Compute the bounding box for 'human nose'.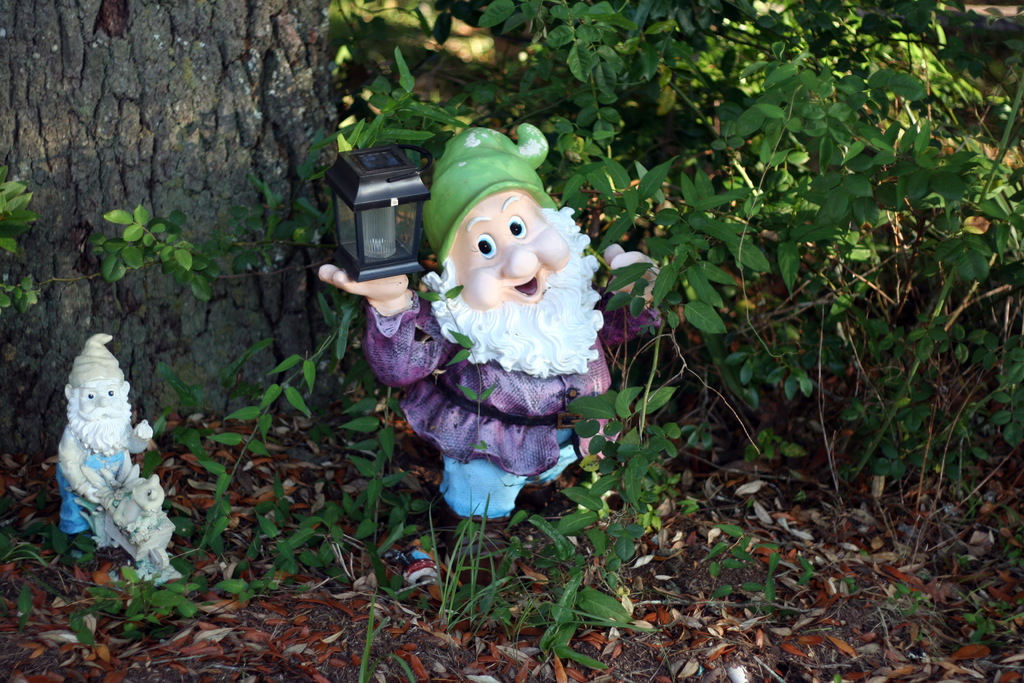
(92, 388, 110, 407).
